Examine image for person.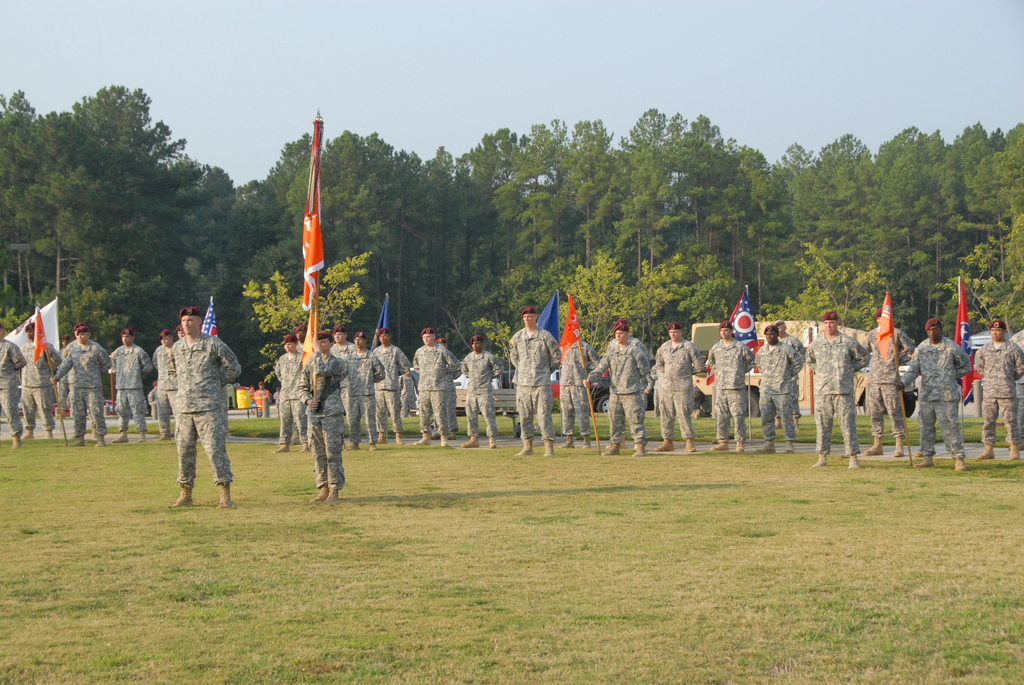
Examination result: (157,326,182,439).
